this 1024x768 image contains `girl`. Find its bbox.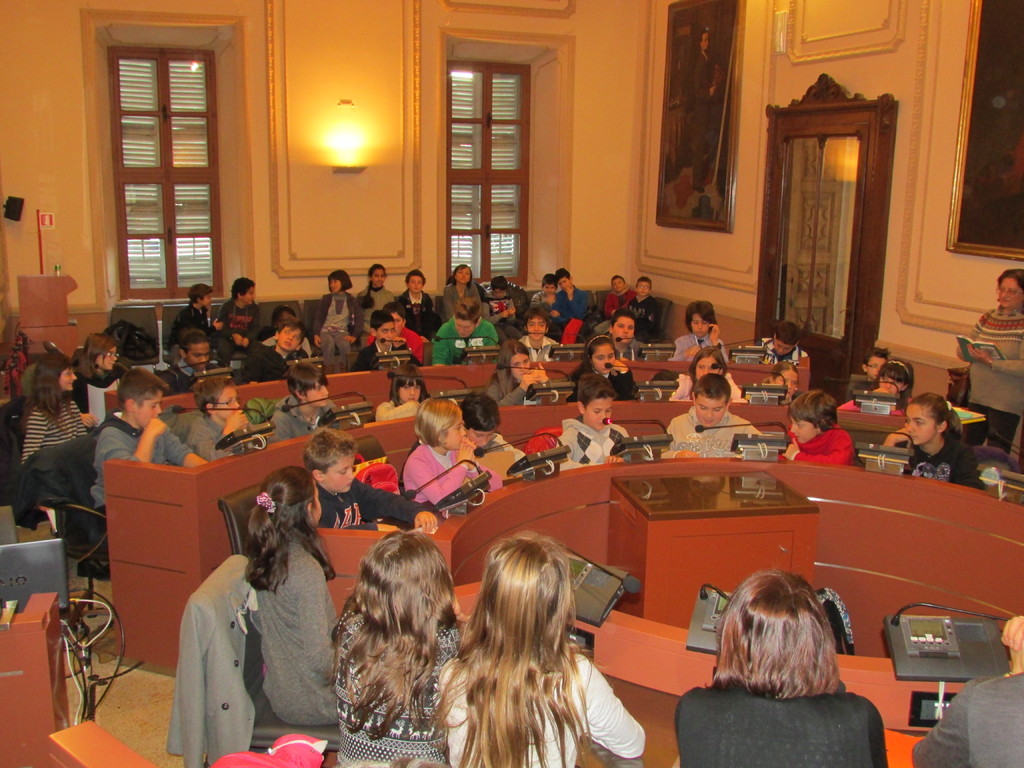
rect(401, 392, 494, 511).
